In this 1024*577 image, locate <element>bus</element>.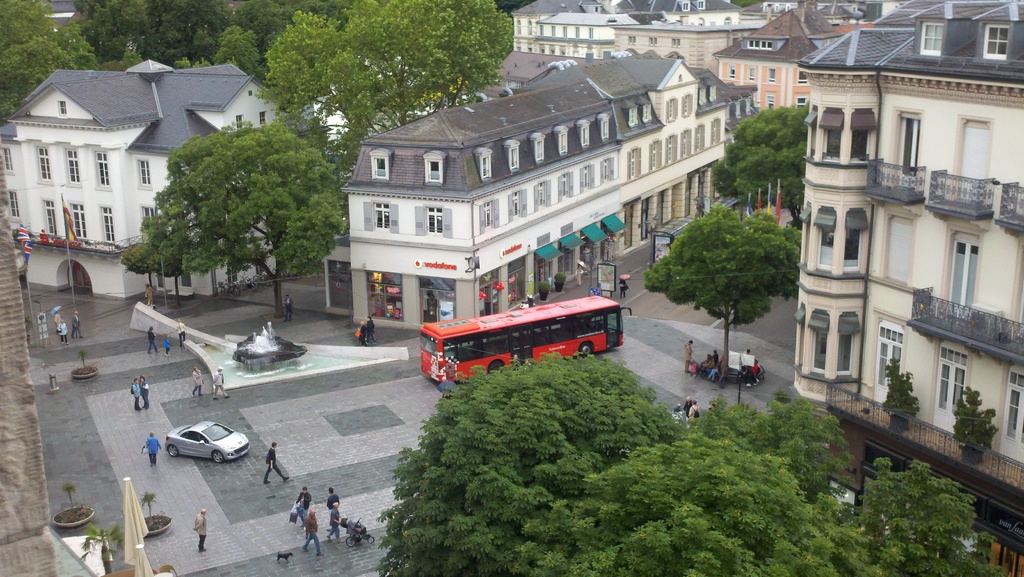
Bounding box: box=[417, 293, 633, 391].
